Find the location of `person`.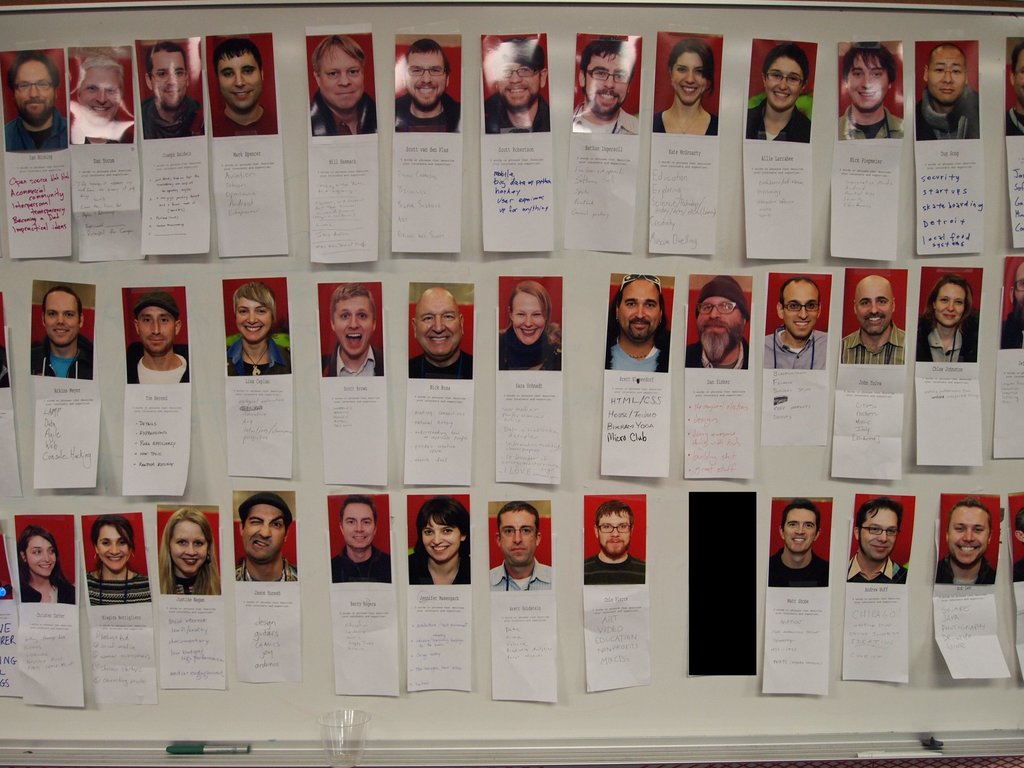
Location: 228:277:292:378.
